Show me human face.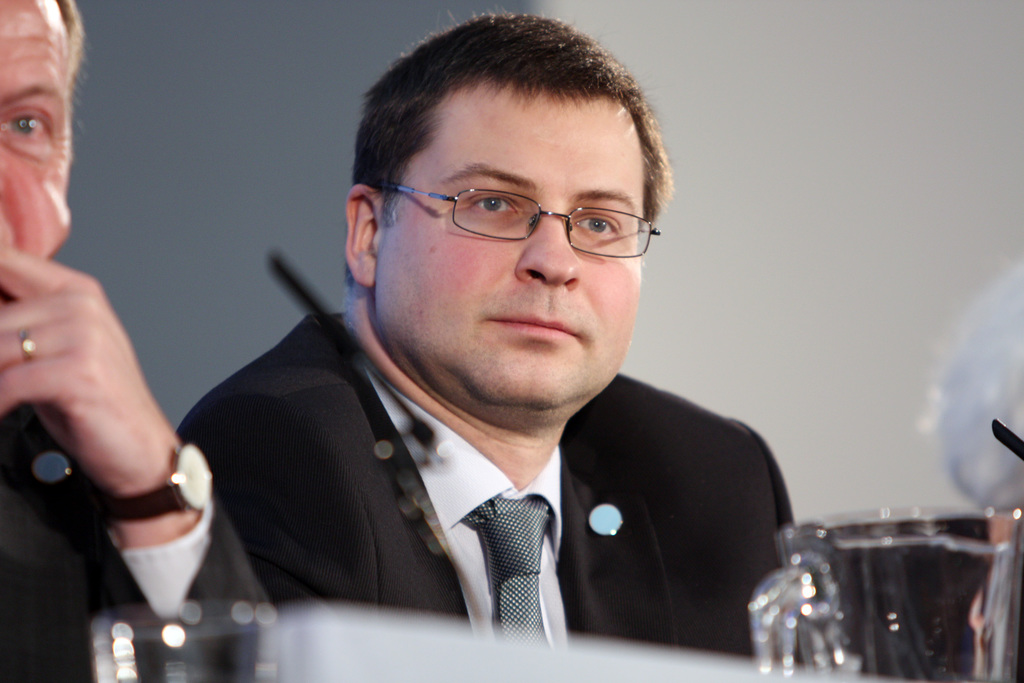
human face is here: {"x1": 369, "y1": 79, "x2": 646, "y2": 427}.
